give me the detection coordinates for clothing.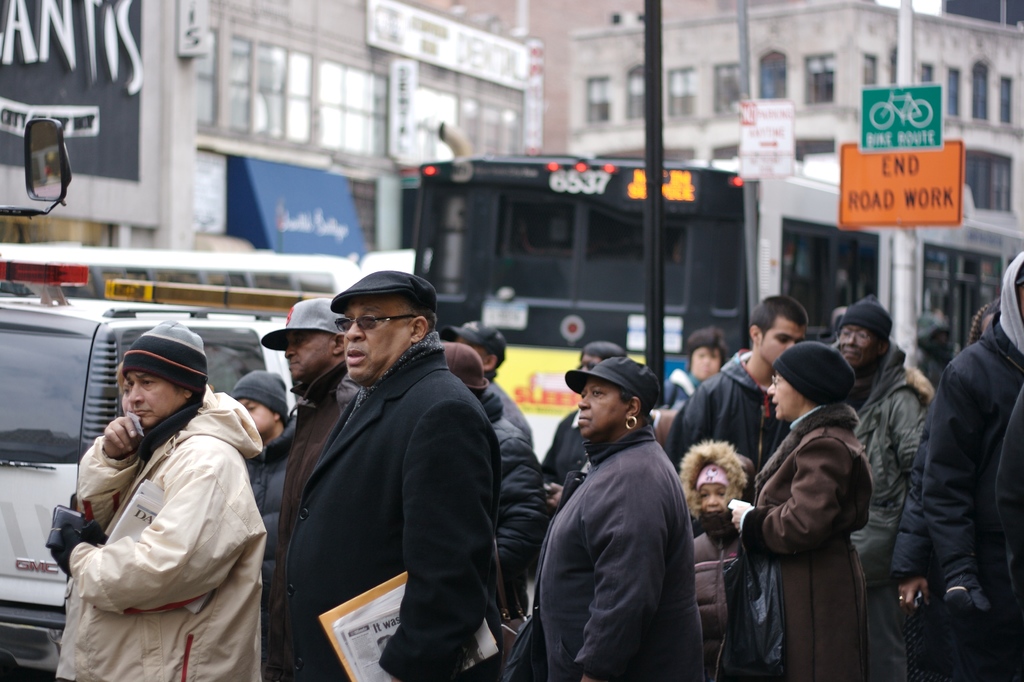
region(849, 337, 929, 681).
